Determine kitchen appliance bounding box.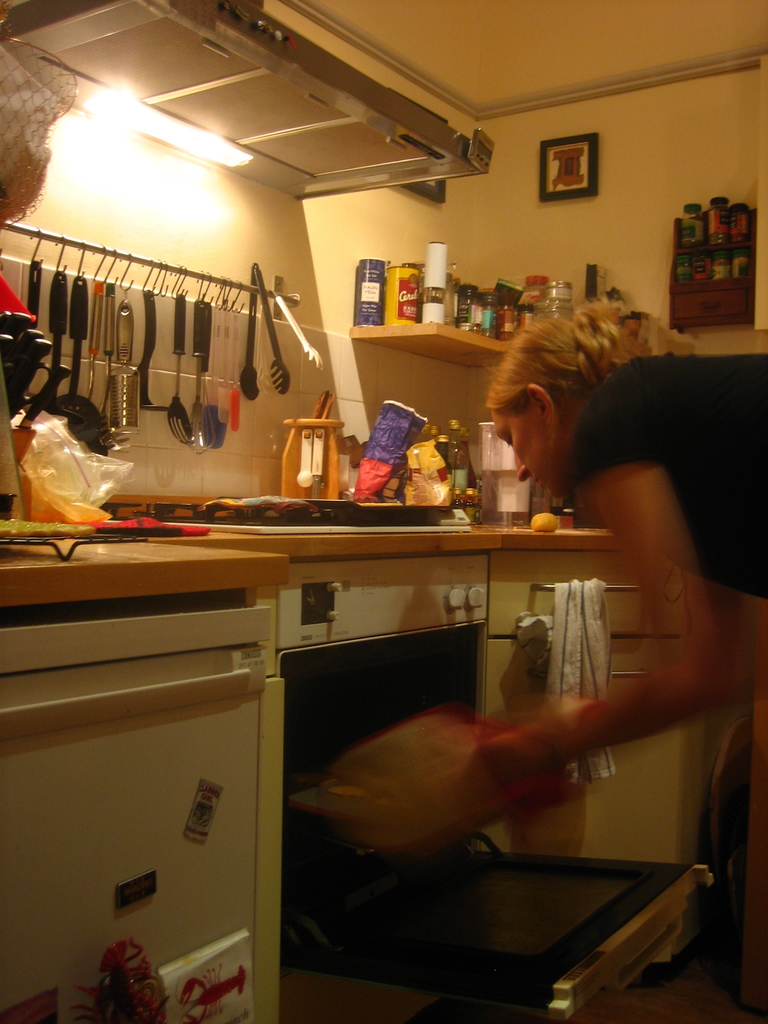
Determined: left=274, top=280, right=328, bottom=370.
